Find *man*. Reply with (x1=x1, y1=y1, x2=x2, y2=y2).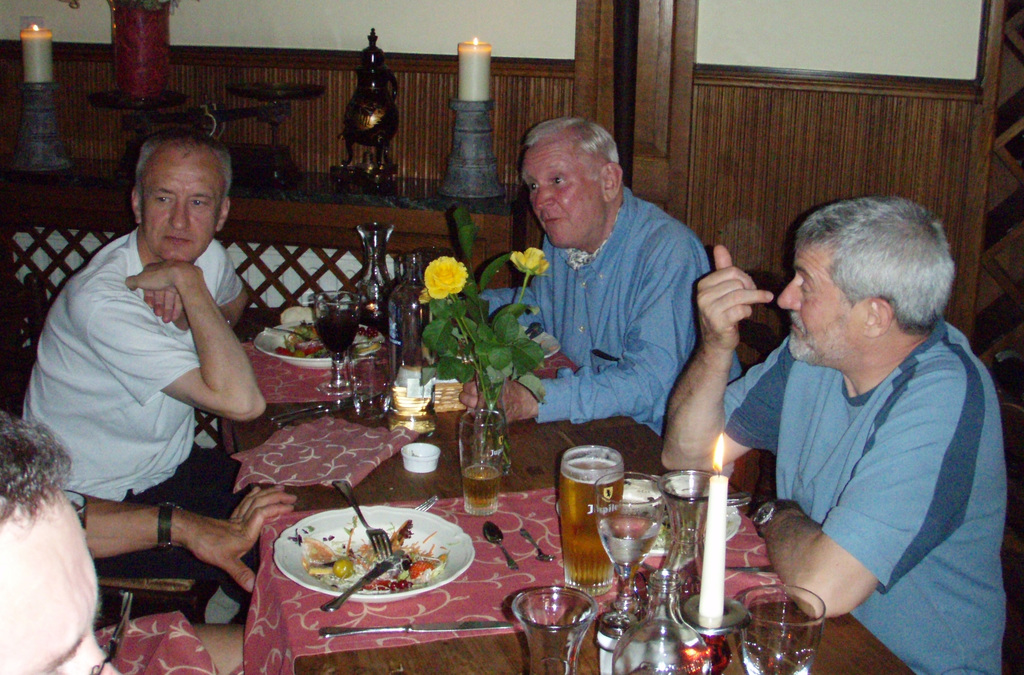
(x1=0, y1=416, x2=135, y2=674).
